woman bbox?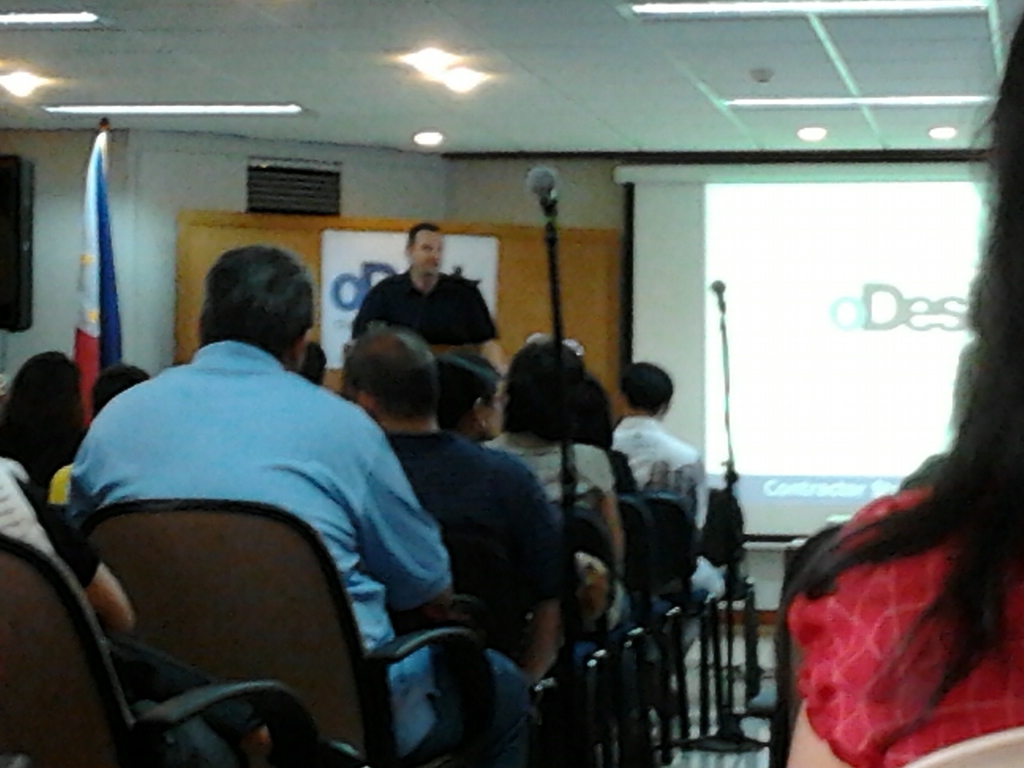
(left=435, top=343, right=516, bottom=450)
